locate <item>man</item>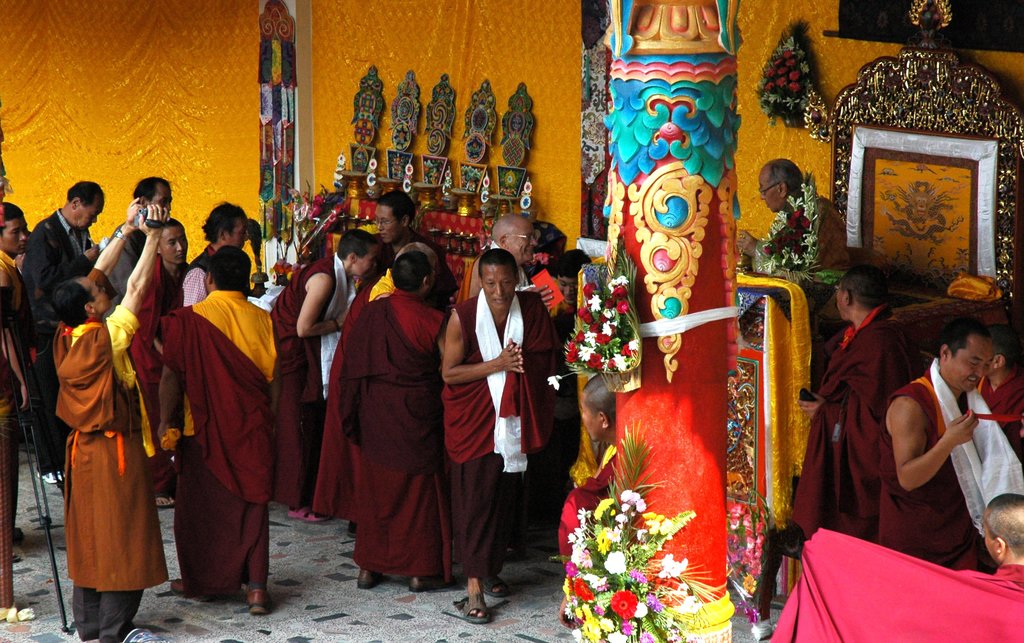
[870, 309, 1014, 584]
